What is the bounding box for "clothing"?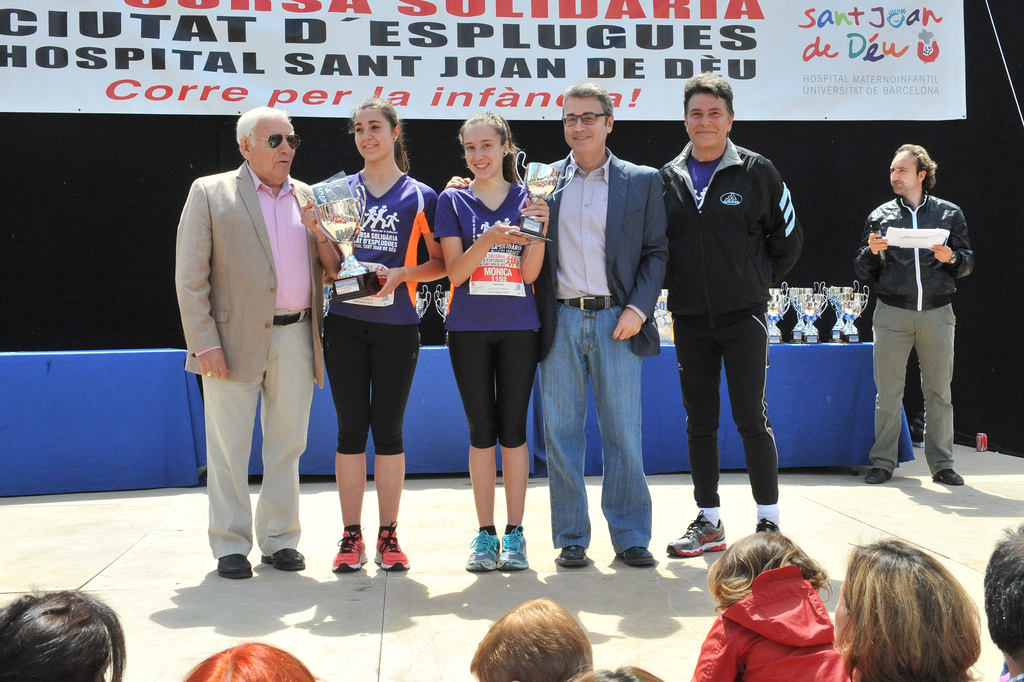
left=661, top=137, right=801, bottom=509.
